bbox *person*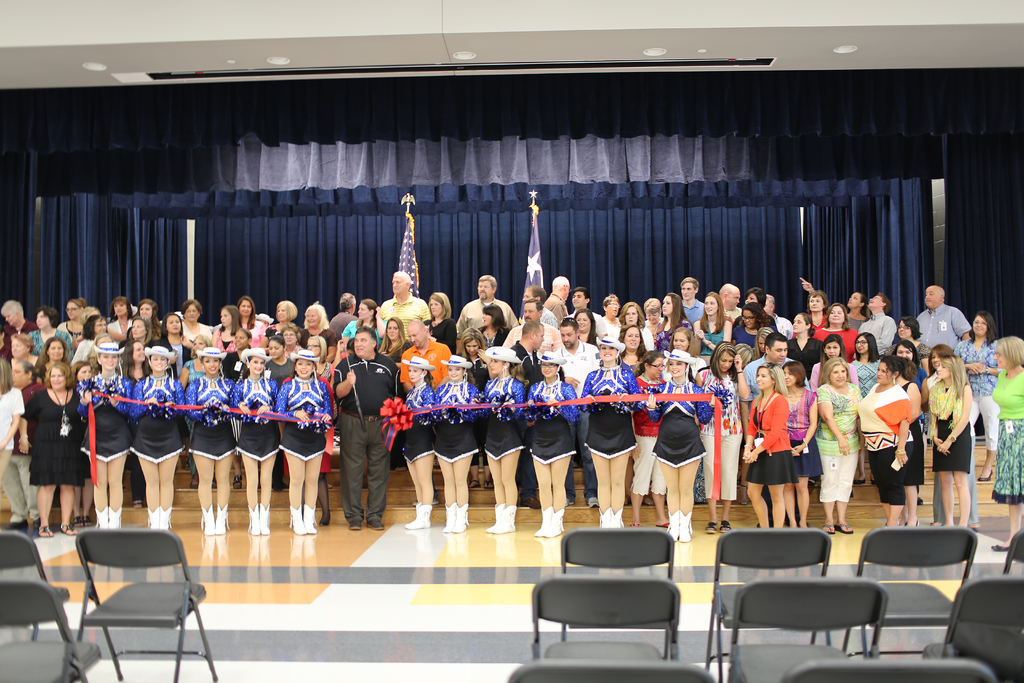
crop(475, 341, 525, 536)
